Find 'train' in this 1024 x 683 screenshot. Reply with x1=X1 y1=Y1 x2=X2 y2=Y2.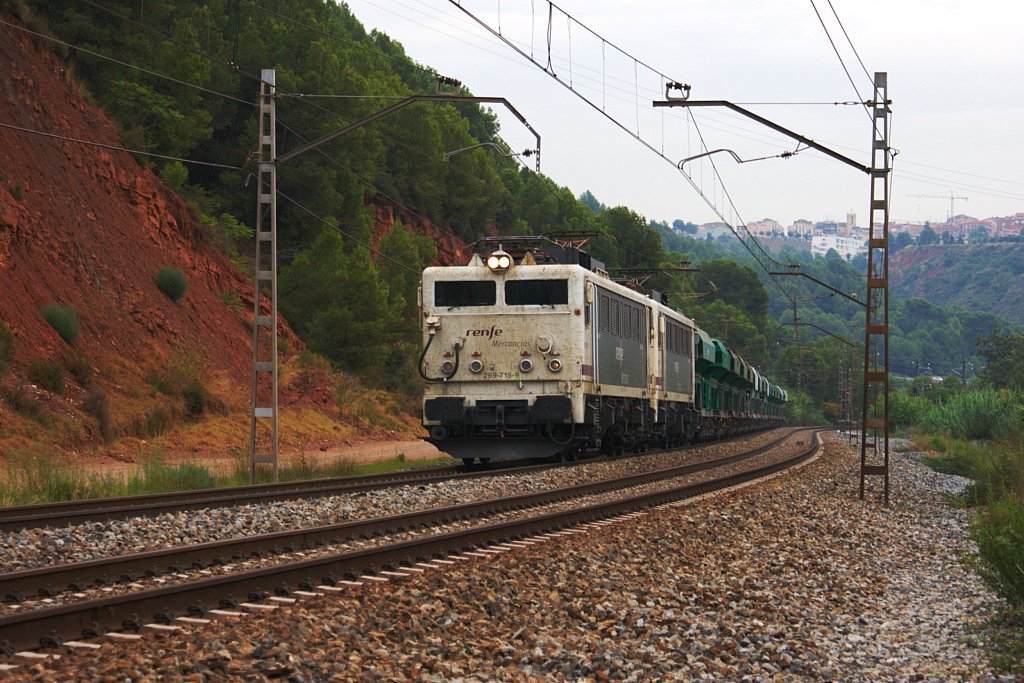
x1=413 y1=232 x2=791 y2=464.
